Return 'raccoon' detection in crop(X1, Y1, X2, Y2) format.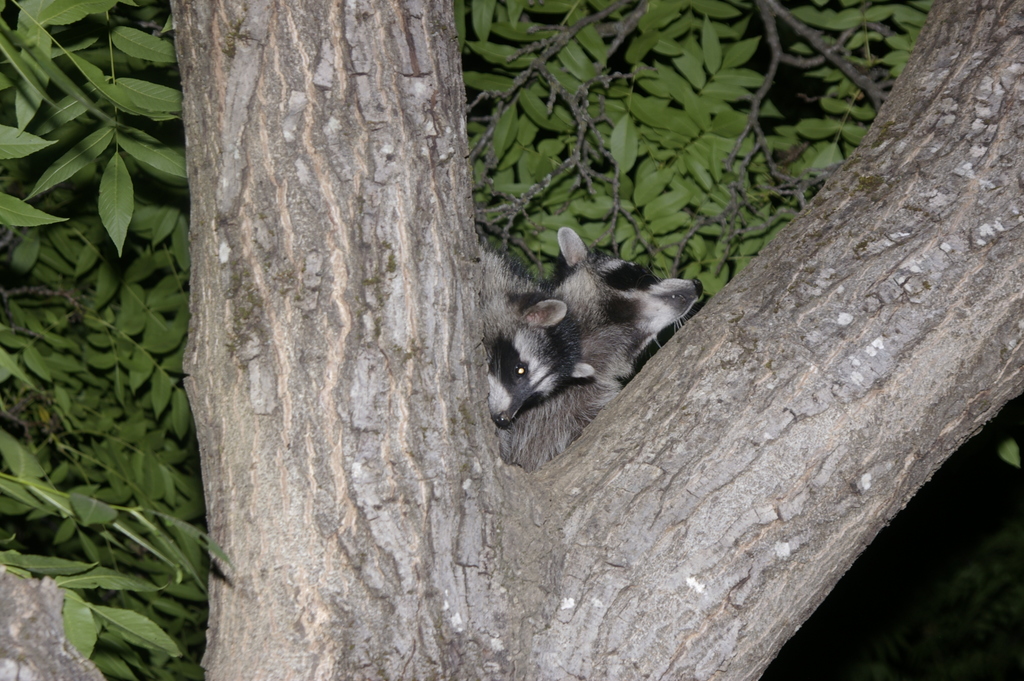
crop(495, 227, 705, 475).
